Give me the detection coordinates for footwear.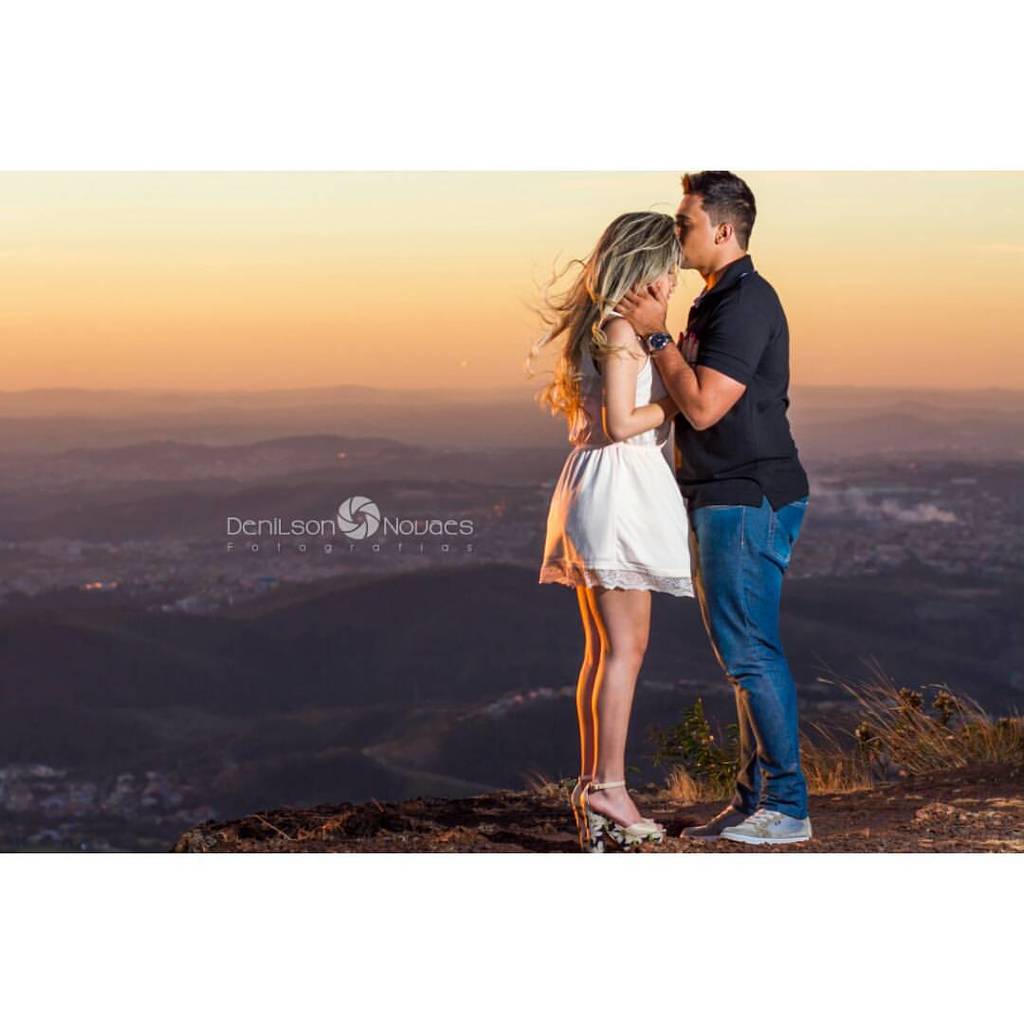
<region>678, 800, 754, 844</region>.
